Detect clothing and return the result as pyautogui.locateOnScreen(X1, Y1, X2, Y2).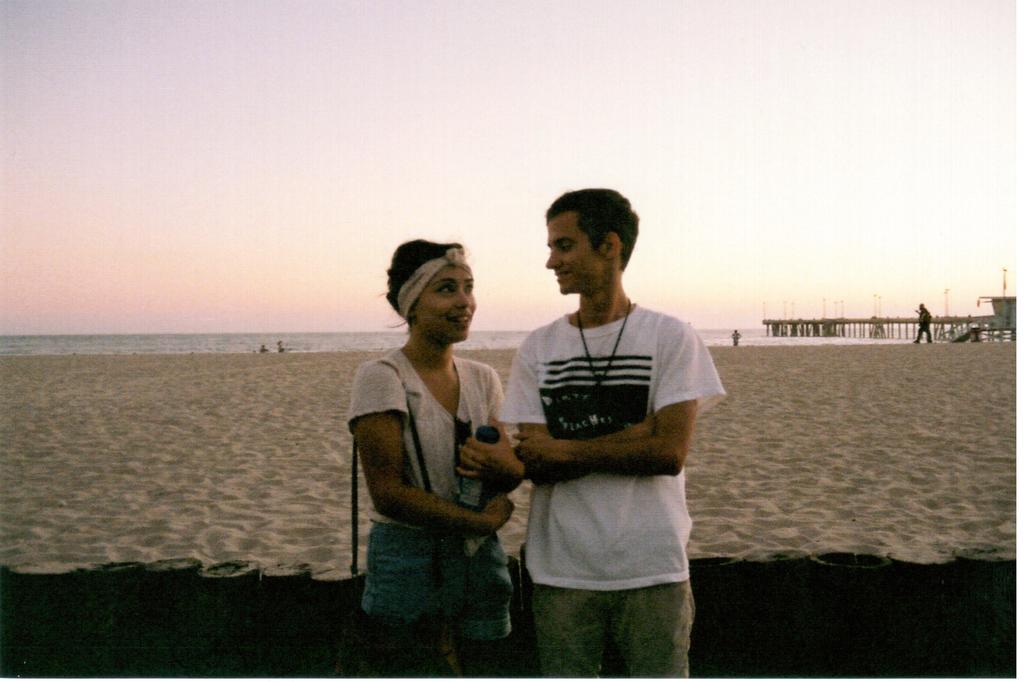
pyautogui.locateOnScreen(359, 341, 514, 674).
